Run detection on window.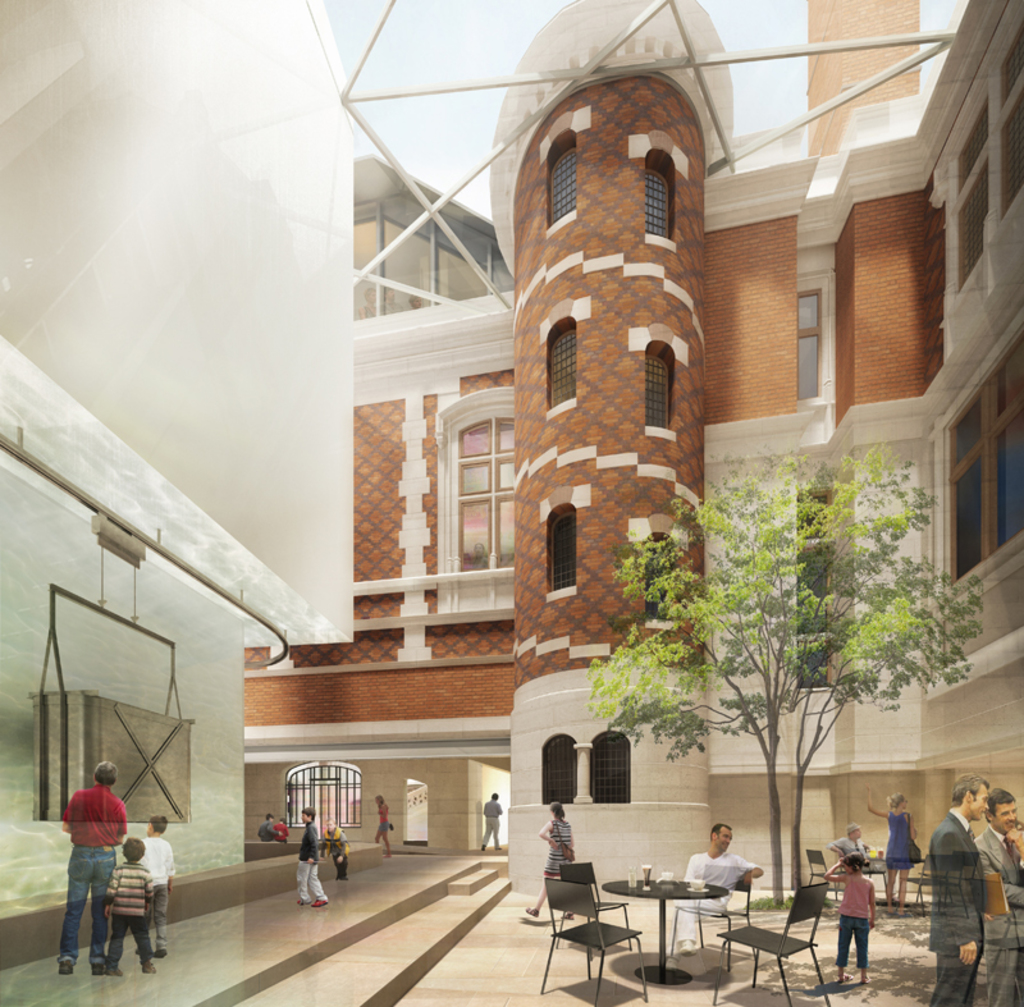
Result: select_region(955, 100, 991, 297).
